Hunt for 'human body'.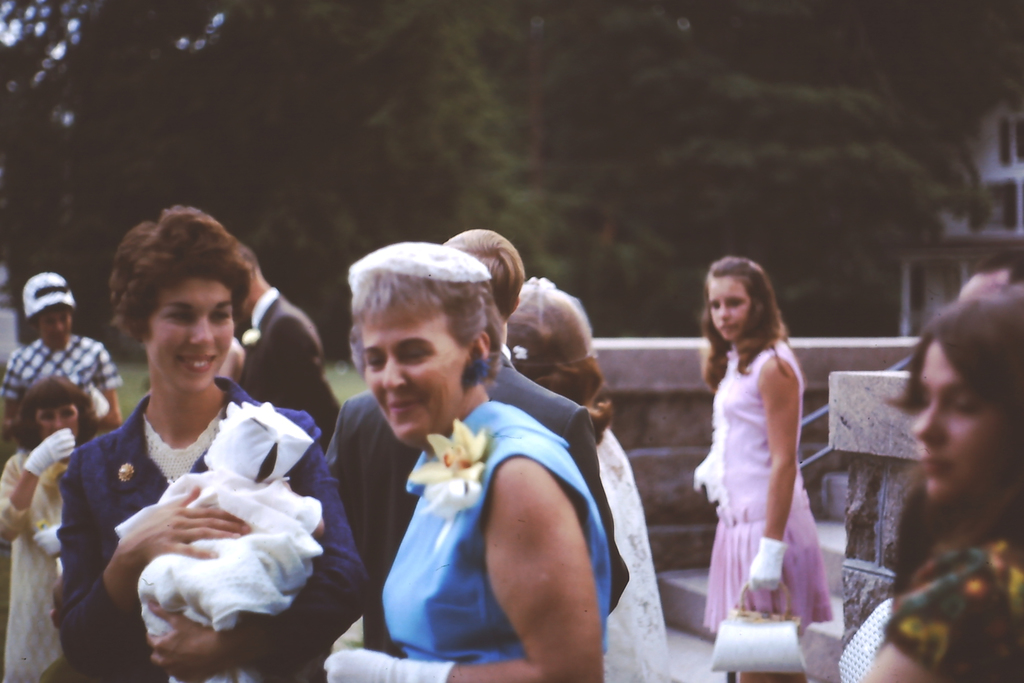
Hunted down at [109, 393, 317, 682].
